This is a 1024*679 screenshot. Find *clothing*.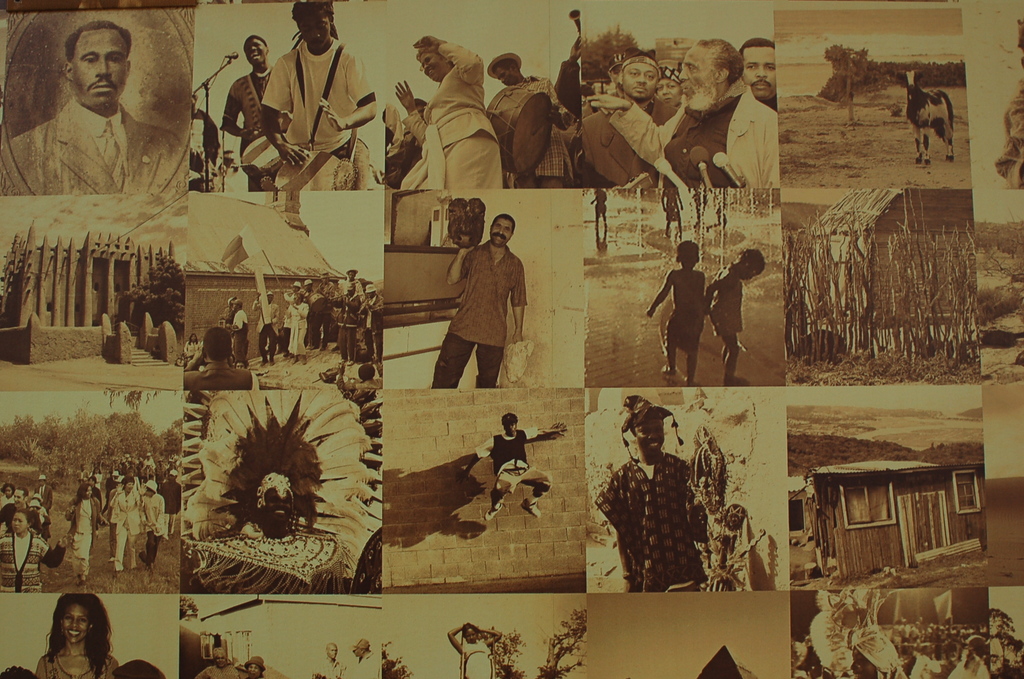
Bounding box: crop(703, 260, 742, 355).
